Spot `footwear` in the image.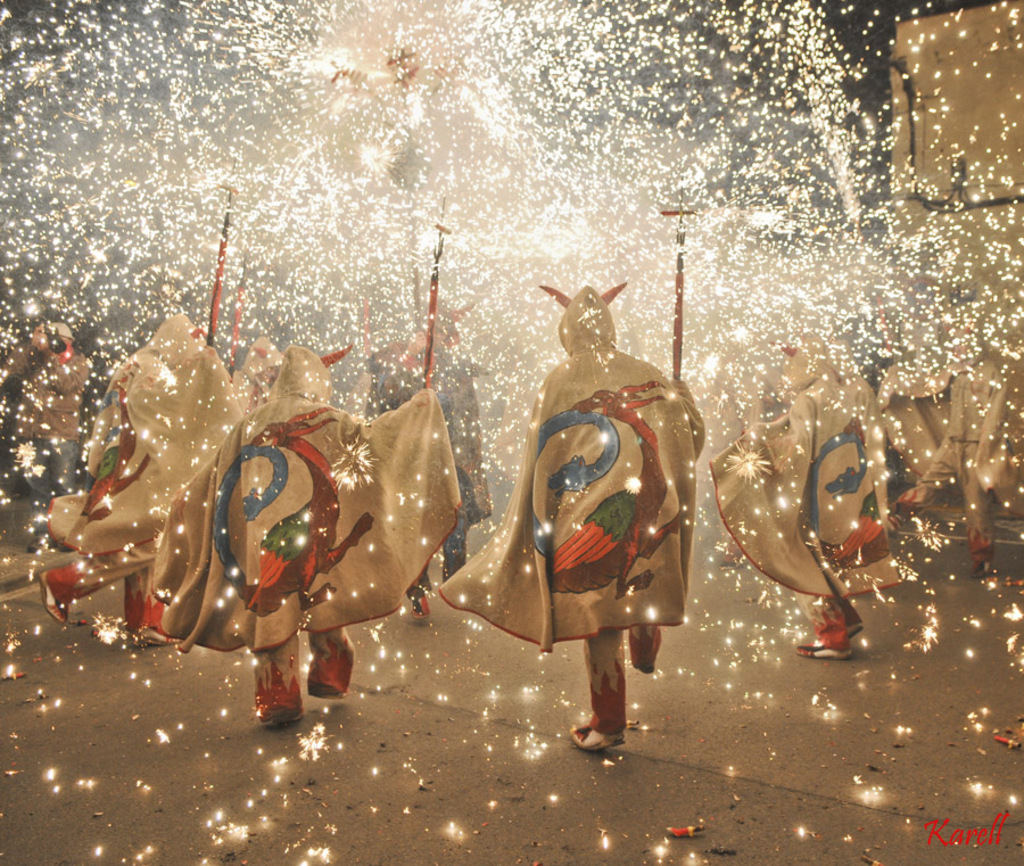
`footwear` found at rect(307, 682, 346, 702).
